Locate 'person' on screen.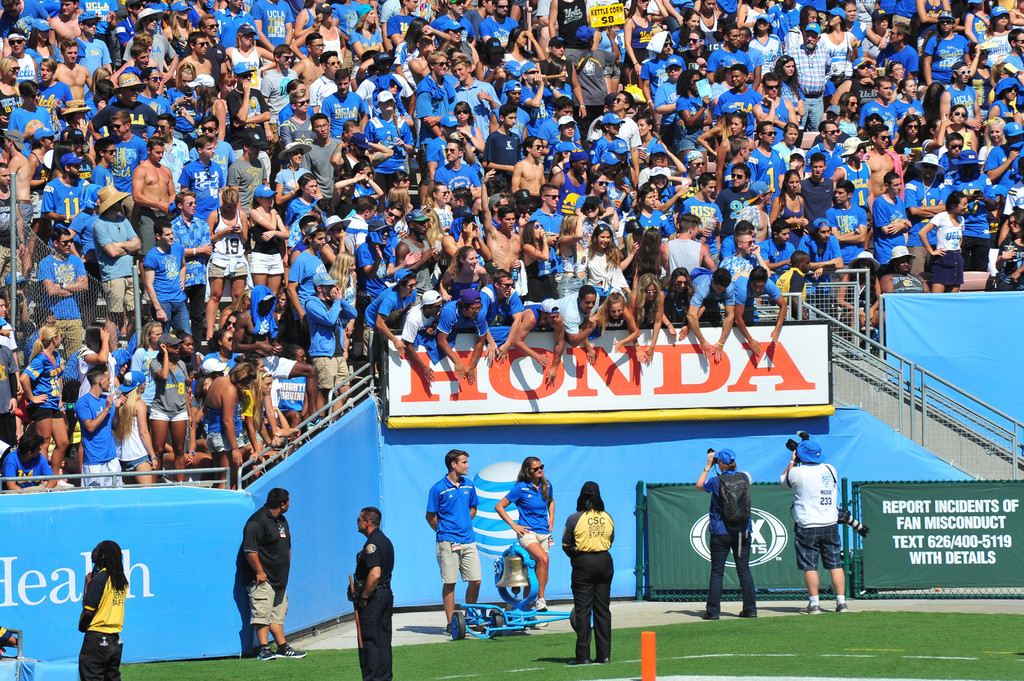
On screen at pyautogui.locateOnScreen(430, 445, 476, 639).
